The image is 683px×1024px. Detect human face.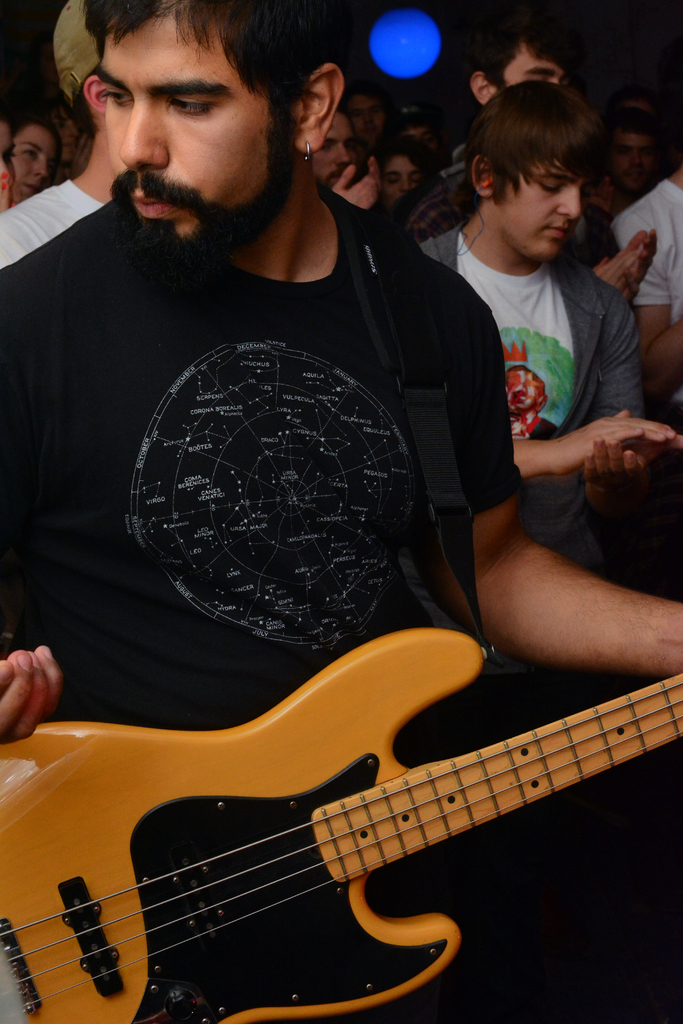
Detection: bbox=[101, 4, 302, 269].
